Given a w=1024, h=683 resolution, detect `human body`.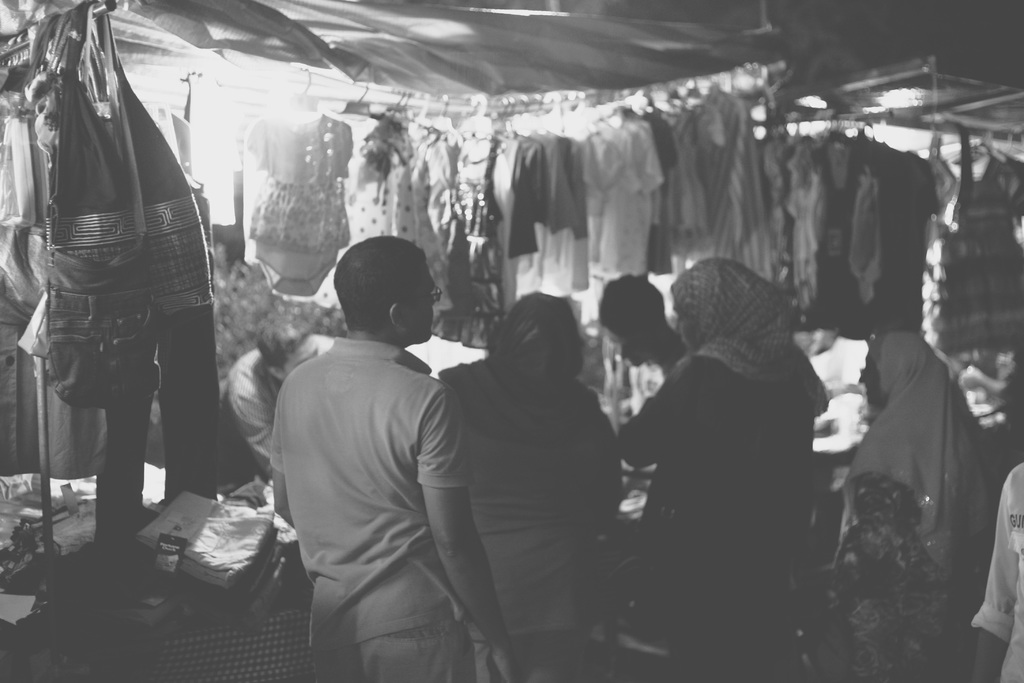
[left=258, top=188, right=492, bottom=682].
